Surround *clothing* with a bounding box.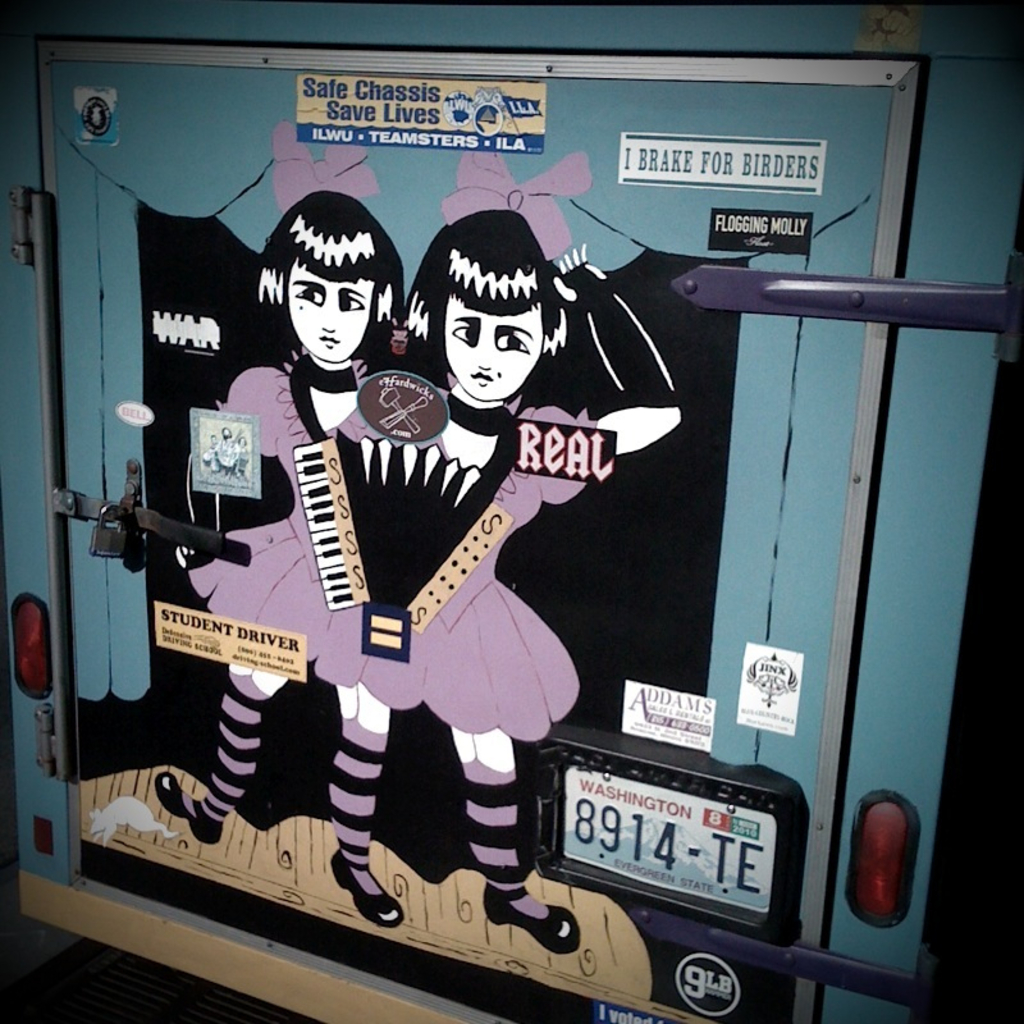
l=184, t=372, r=381, b=668.
